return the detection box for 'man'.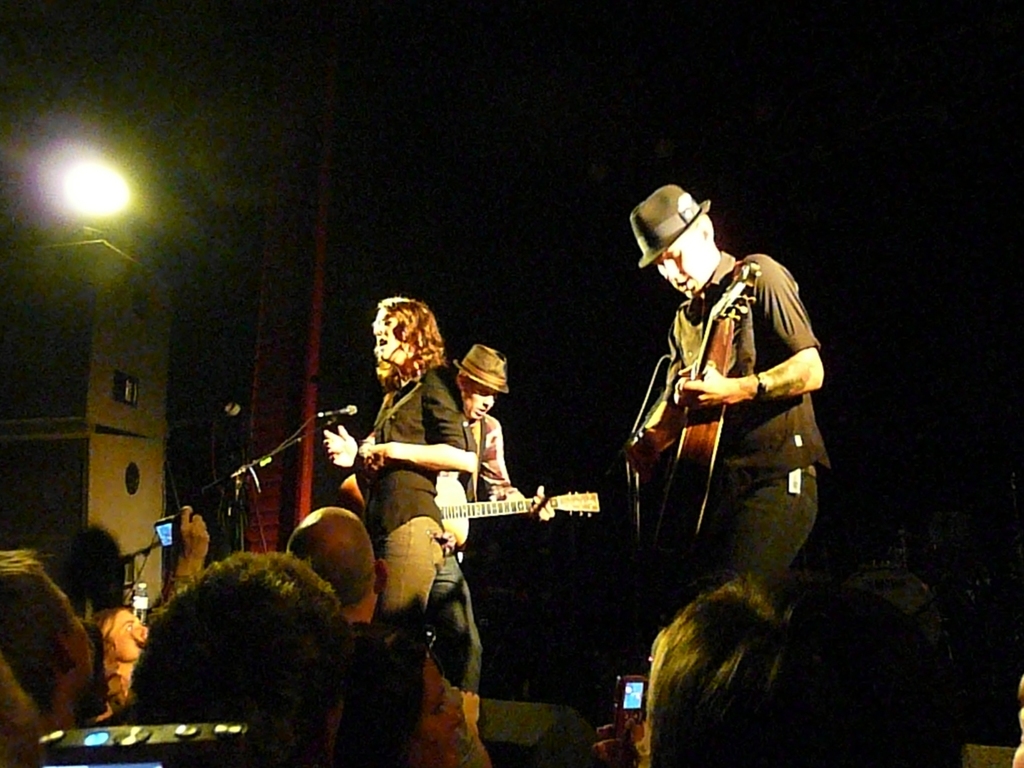
box(281, 504, 393, 632).
